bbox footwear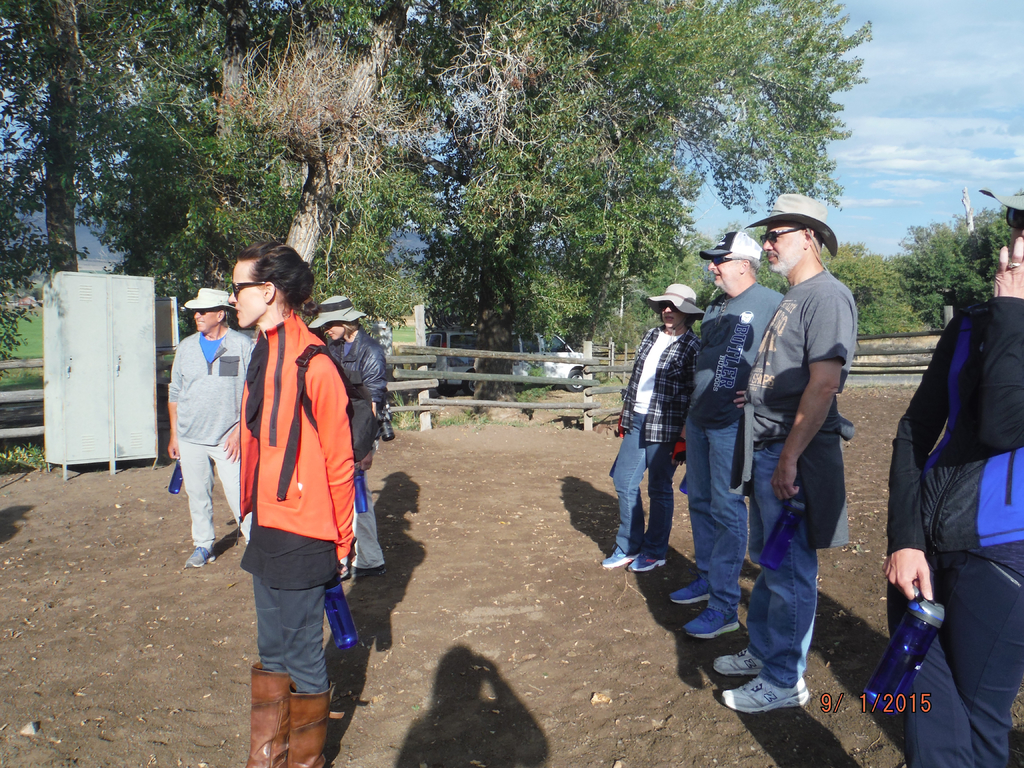
(714, 647, 762, 676)
